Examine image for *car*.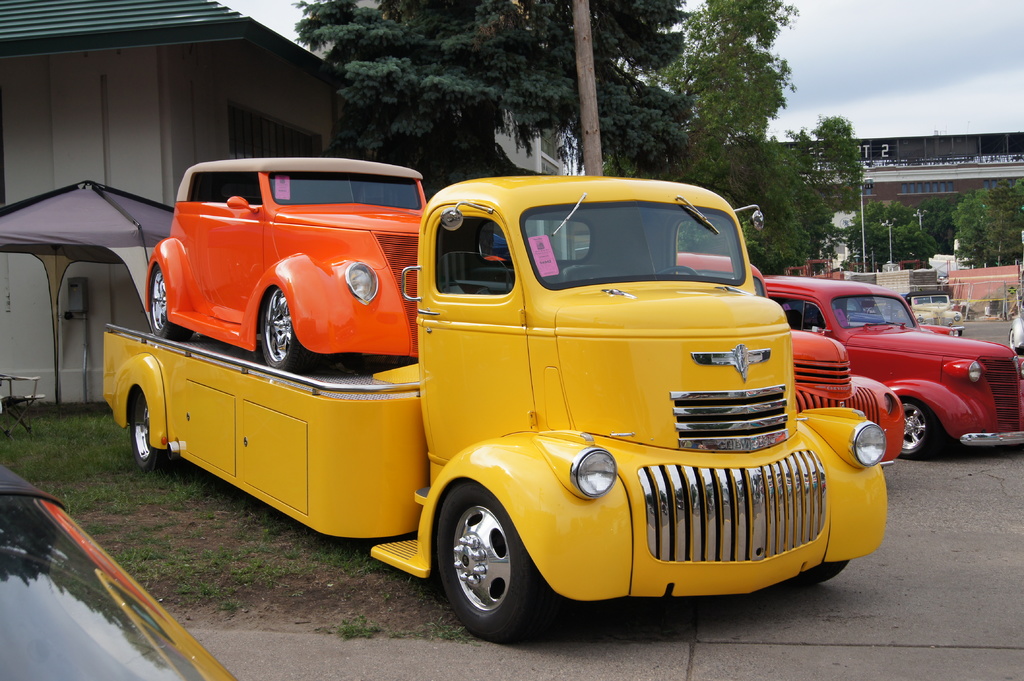
Examination result: x1=0 y1=460 x2=244 y2=680.
